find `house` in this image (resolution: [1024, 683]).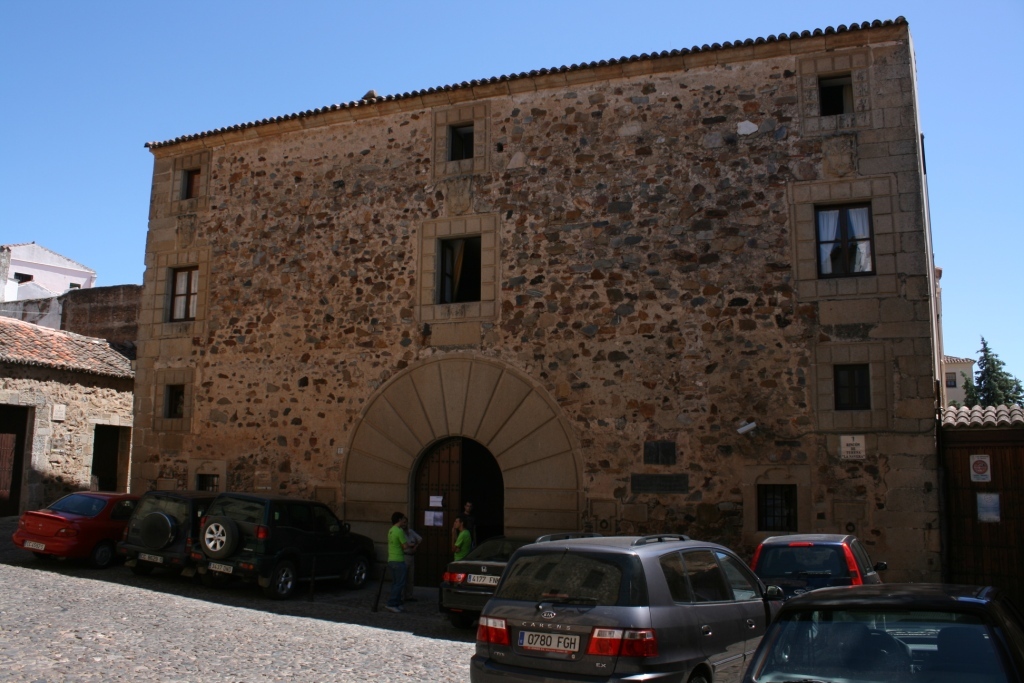
bbox(2, 316, 139, 524).
